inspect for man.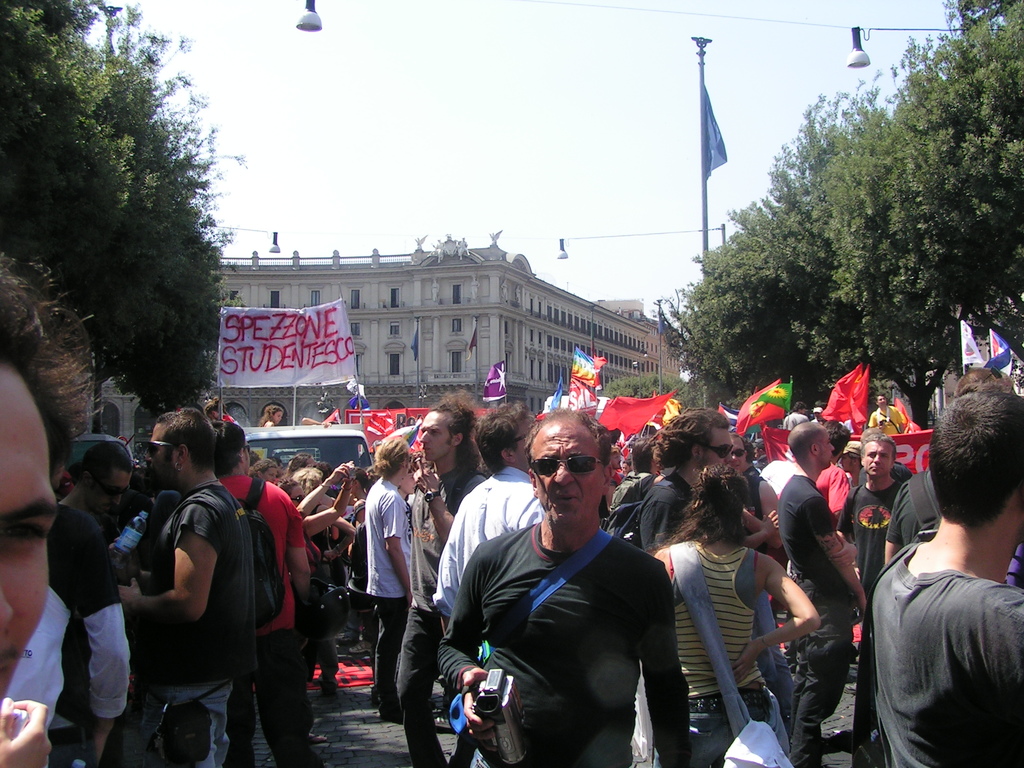
Inspection: x1=774, y1=362, x2=1023, y2=767.
